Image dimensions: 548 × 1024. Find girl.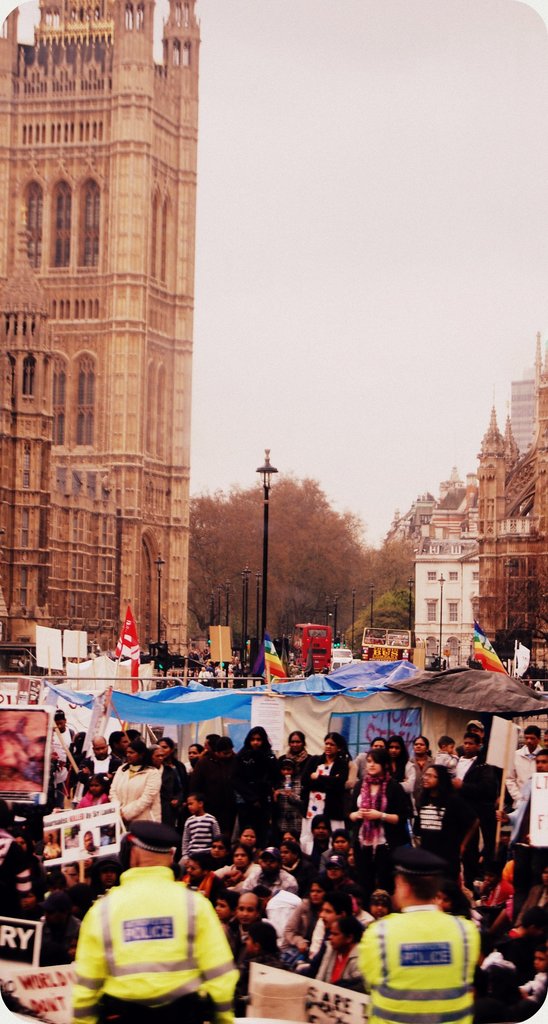
region(402, 767, 460, 899).
